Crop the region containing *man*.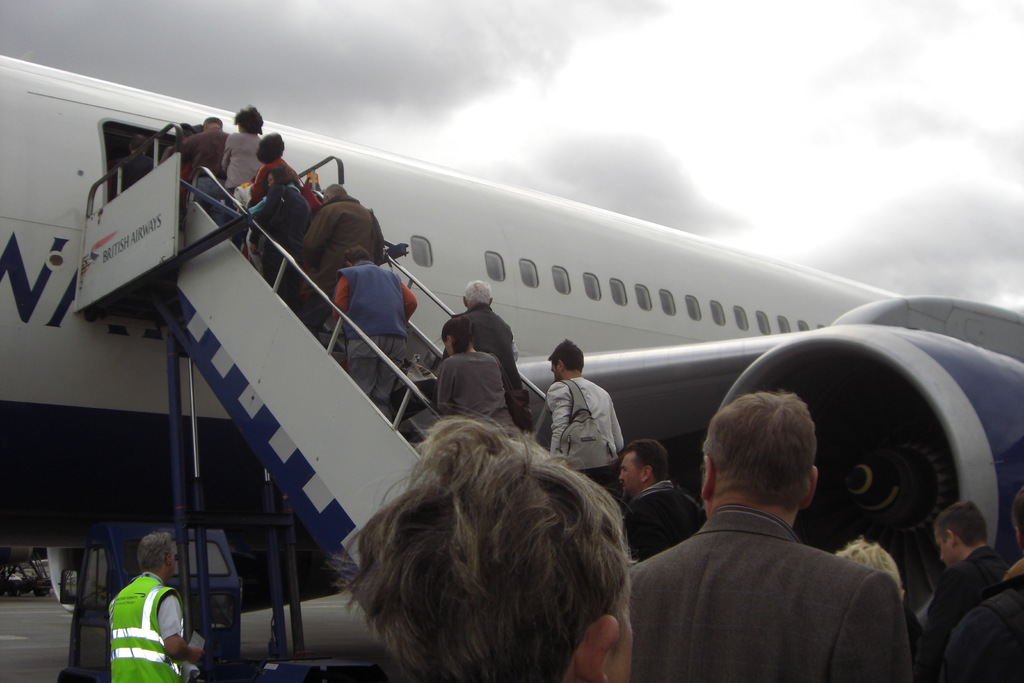
Crop region: pyautogui.locateOnScreen(301, 183, 392, 334).
